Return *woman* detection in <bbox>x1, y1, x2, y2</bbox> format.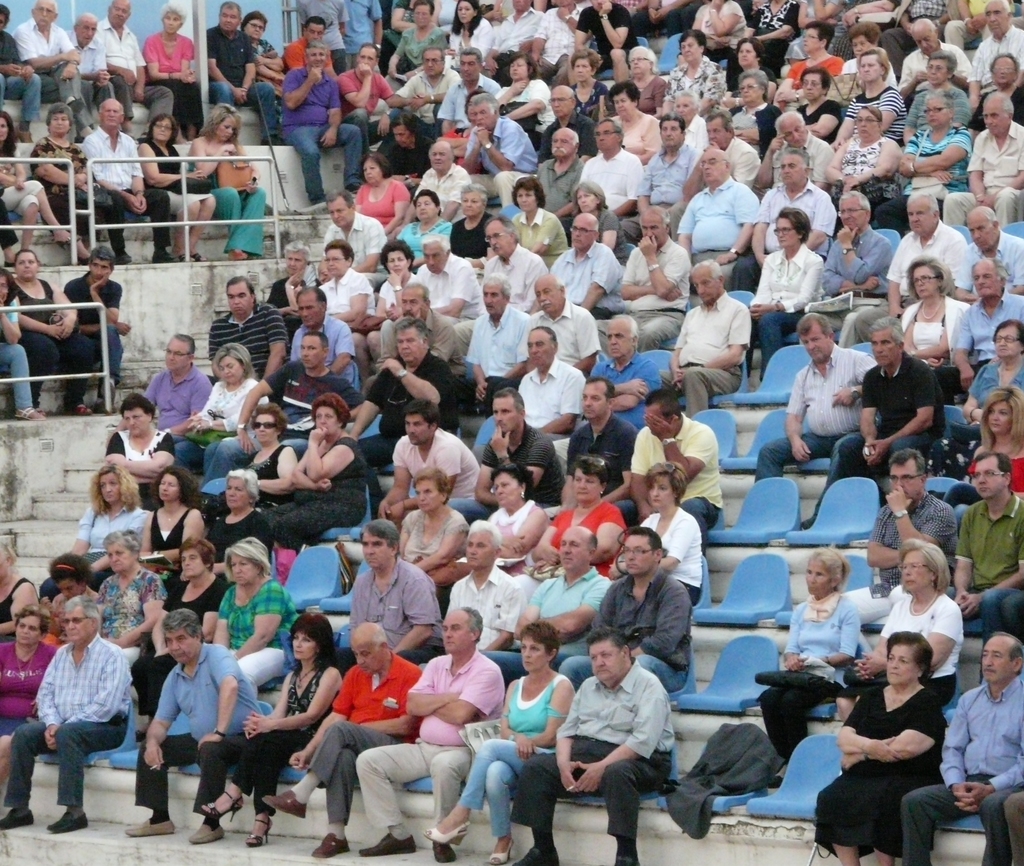
<bbox>0, 104, 87, 261</bbox>.
